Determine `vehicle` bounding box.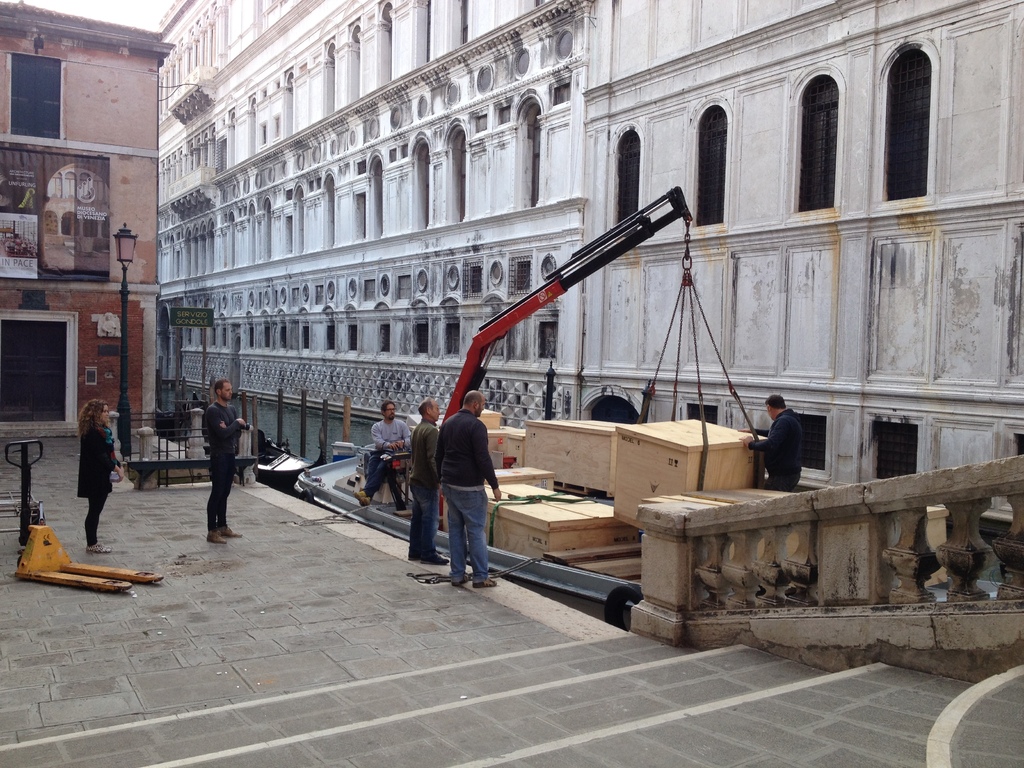
Determined: (left=189, top=387, right=327, bottom=484).
